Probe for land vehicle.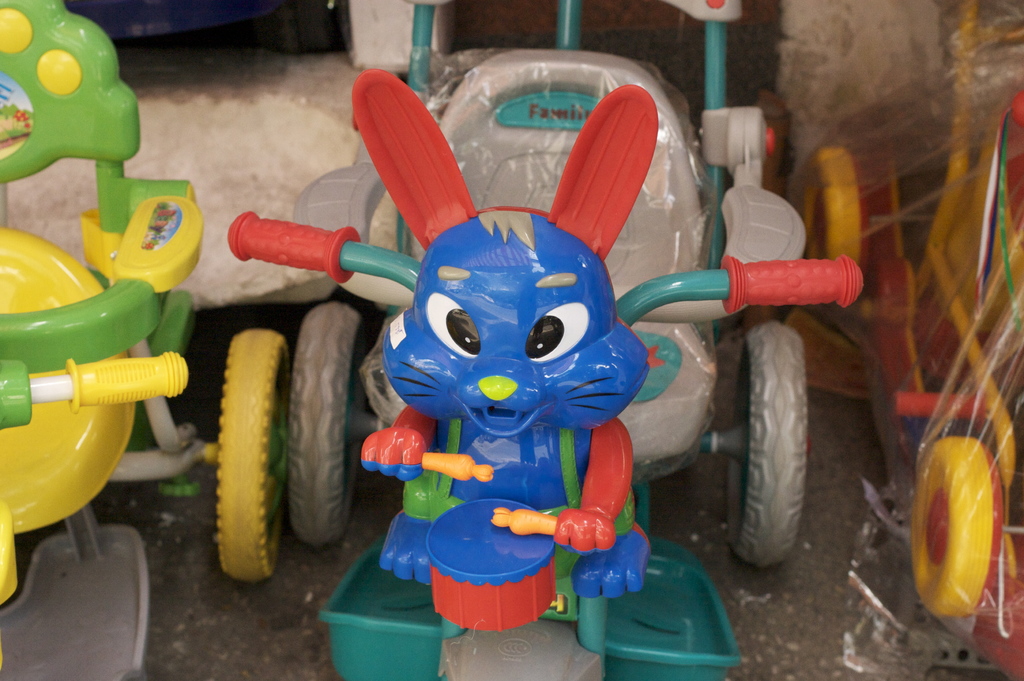
Probe result: 0/0/291/680.
